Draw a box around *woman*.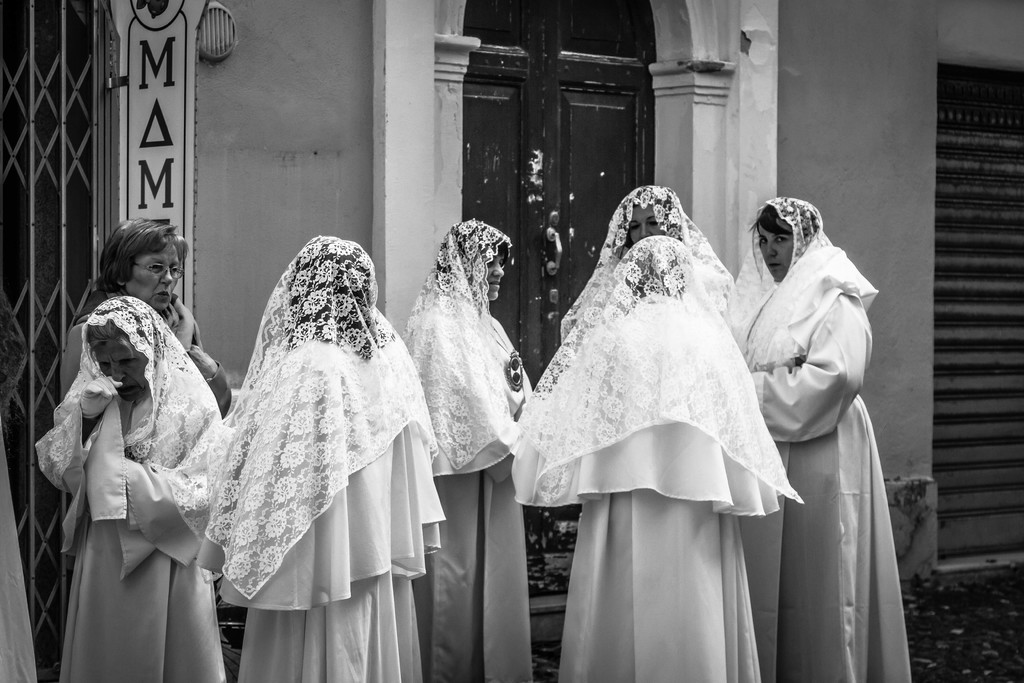
bbox(512, 235, 806, 682).
